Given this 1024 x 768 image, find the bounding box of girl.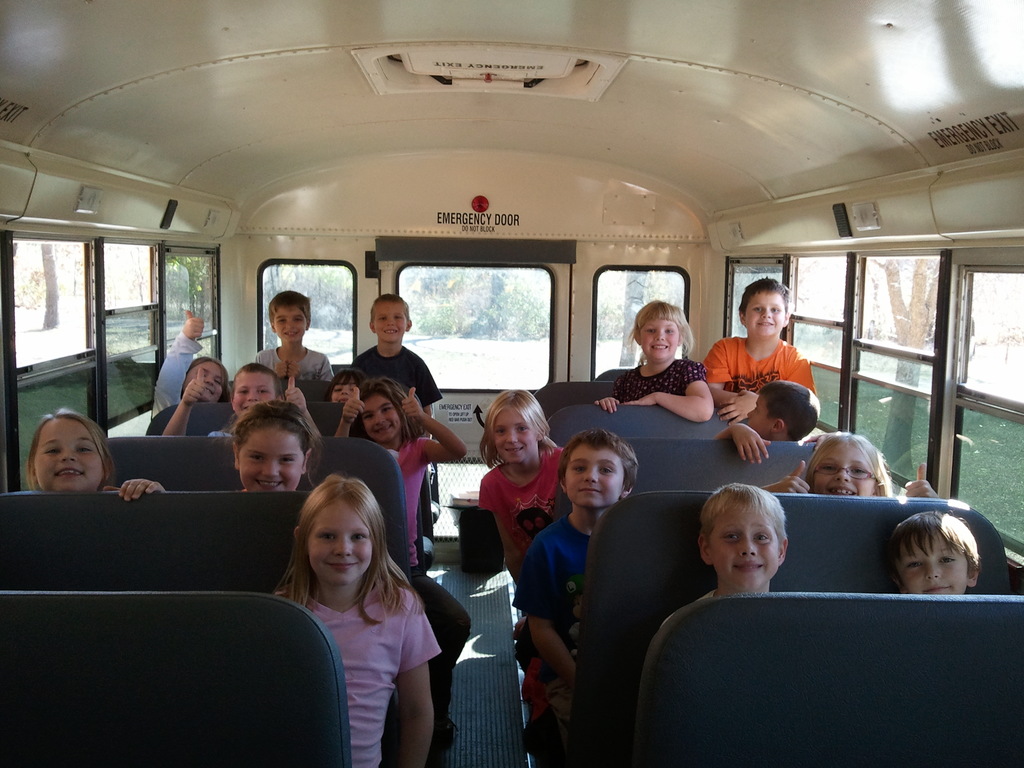
<bbox>595, 300, 714, 424</bbox>.
